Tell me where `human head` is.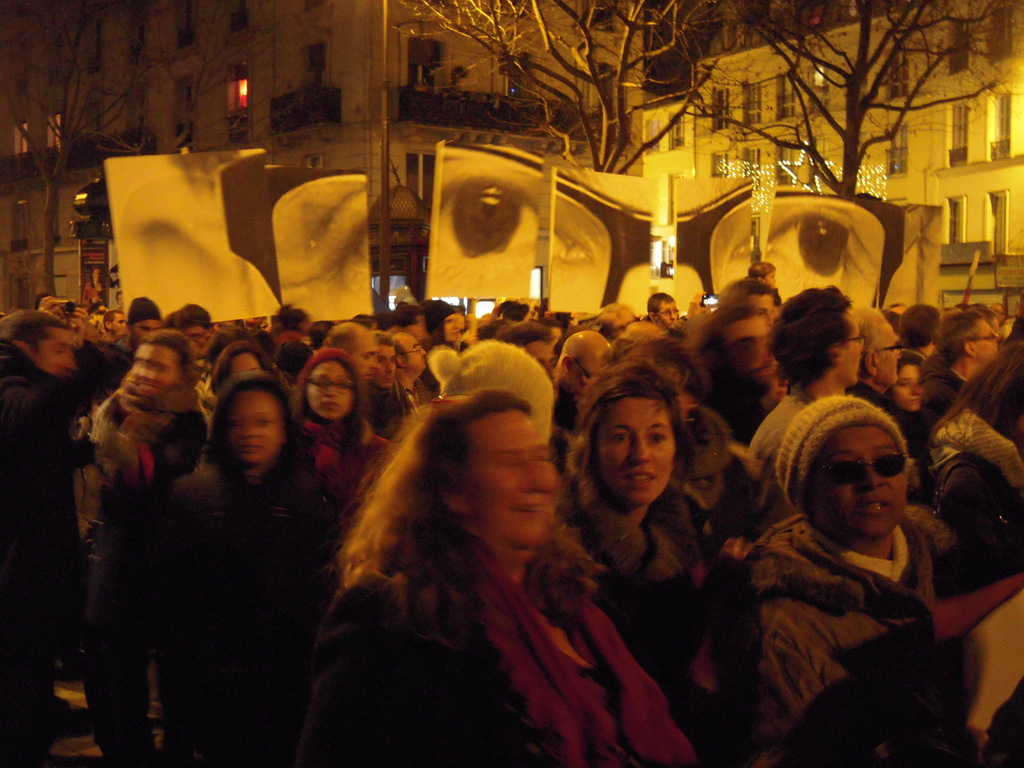
`human head` is at rect(427, 300, 459, 340).
